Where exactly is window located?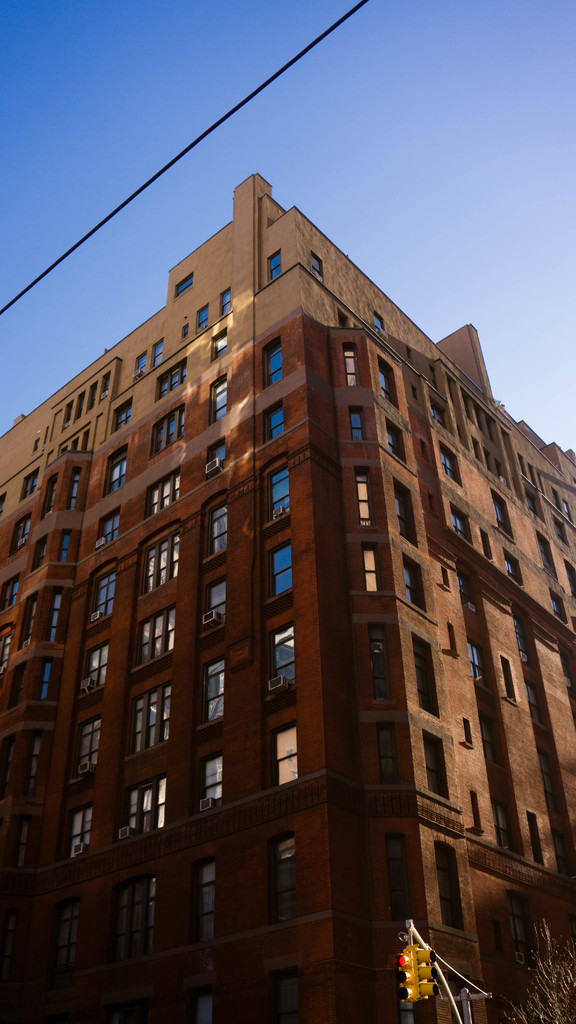
Its bounding box is {"left": 67, "top": 810, "right": 93, "bottom": 854}.
